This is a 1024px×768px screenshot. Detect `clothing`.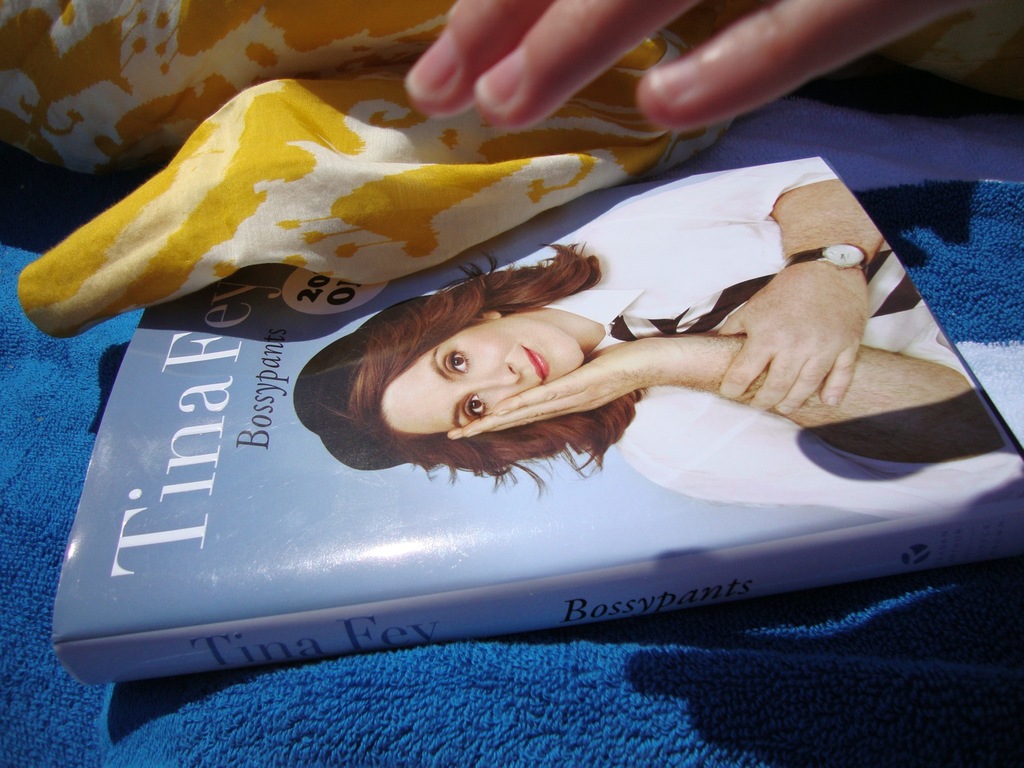
[530, 170, 1020, 522].
